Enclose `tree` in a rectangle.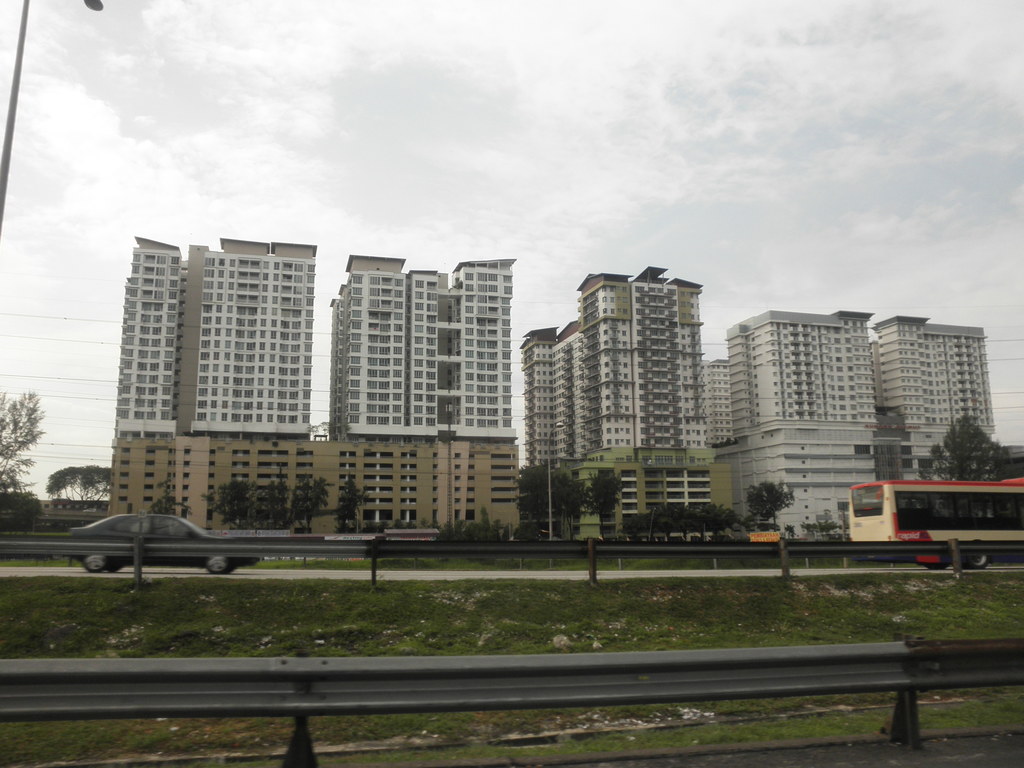
(left=0, top=391, right=46, bottom=492).
